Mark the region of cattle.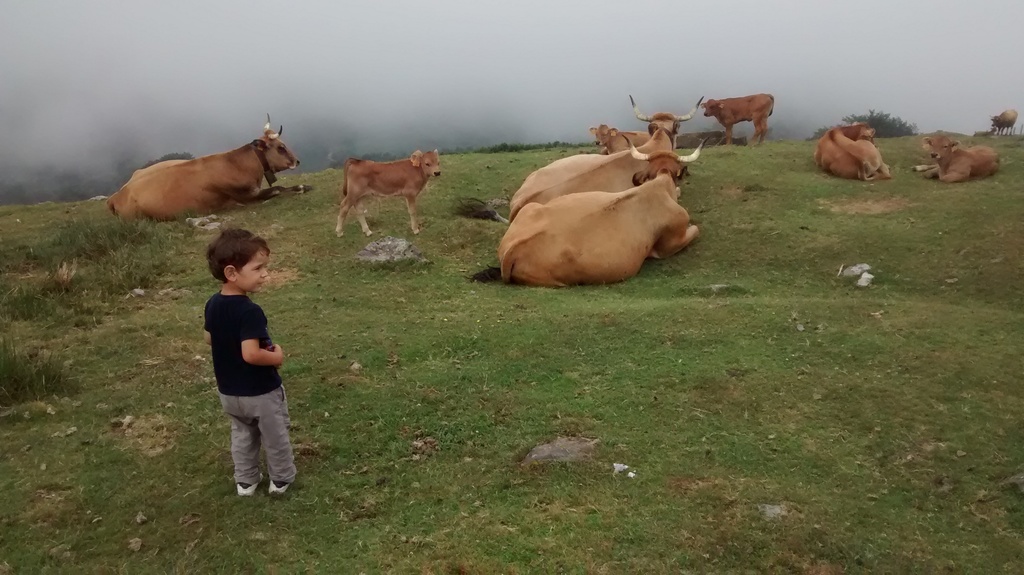
Region: Rect(911, 137, 1001, 179).
